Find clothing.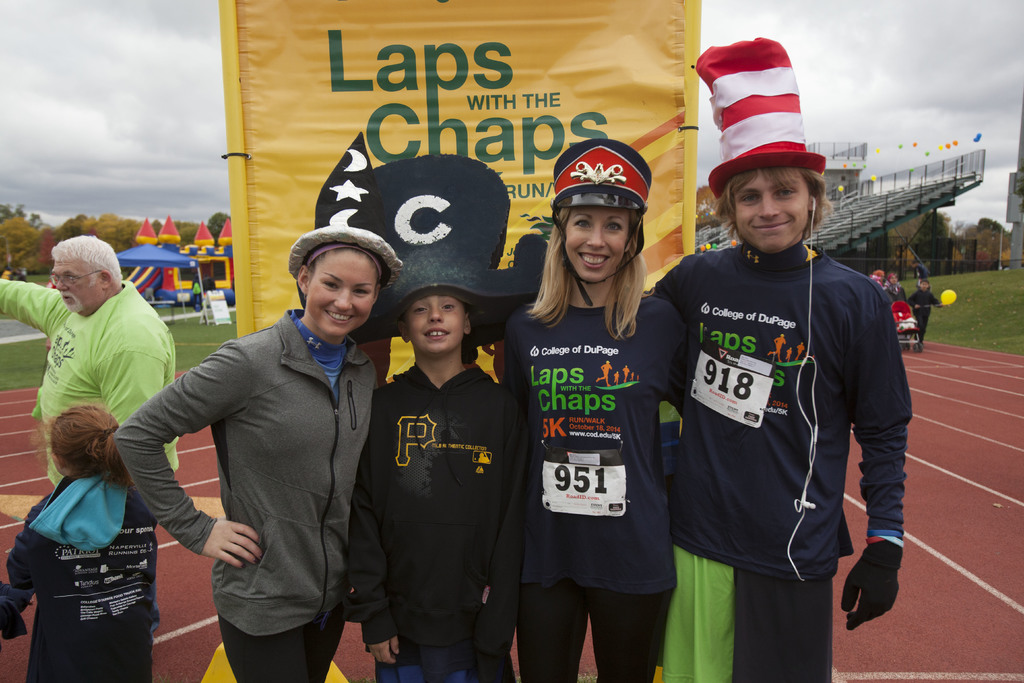
rect(119, 302, 378, 682).
